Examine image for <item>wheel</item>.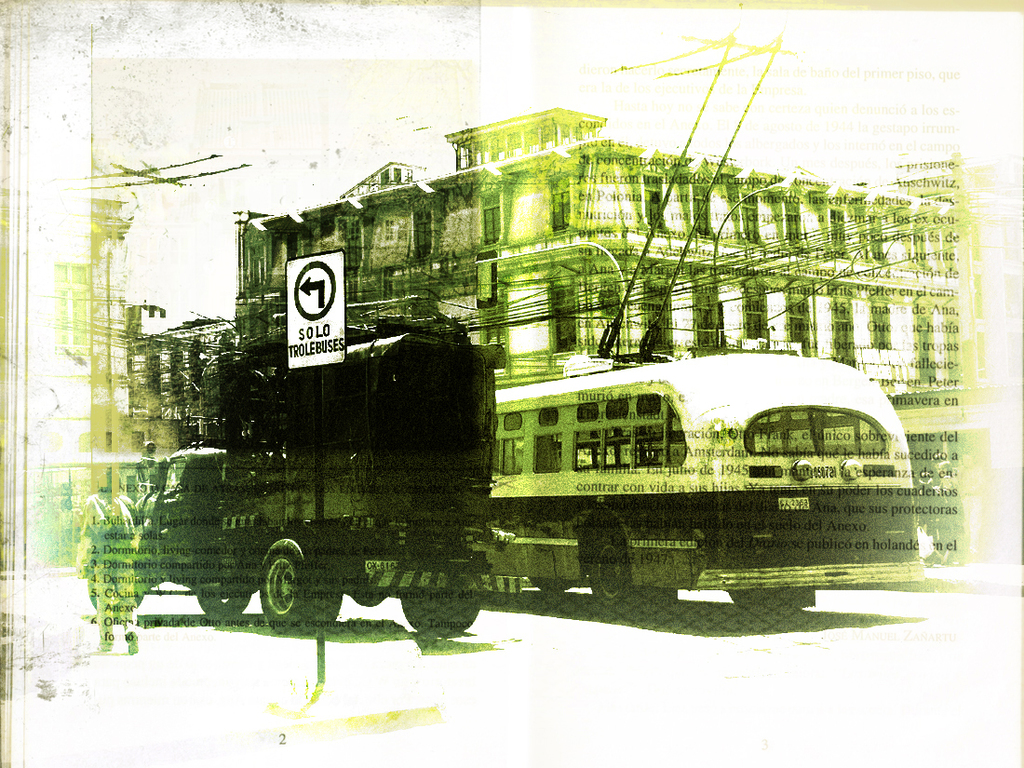
Examination result: Rect(595, 532, 629, 608).
